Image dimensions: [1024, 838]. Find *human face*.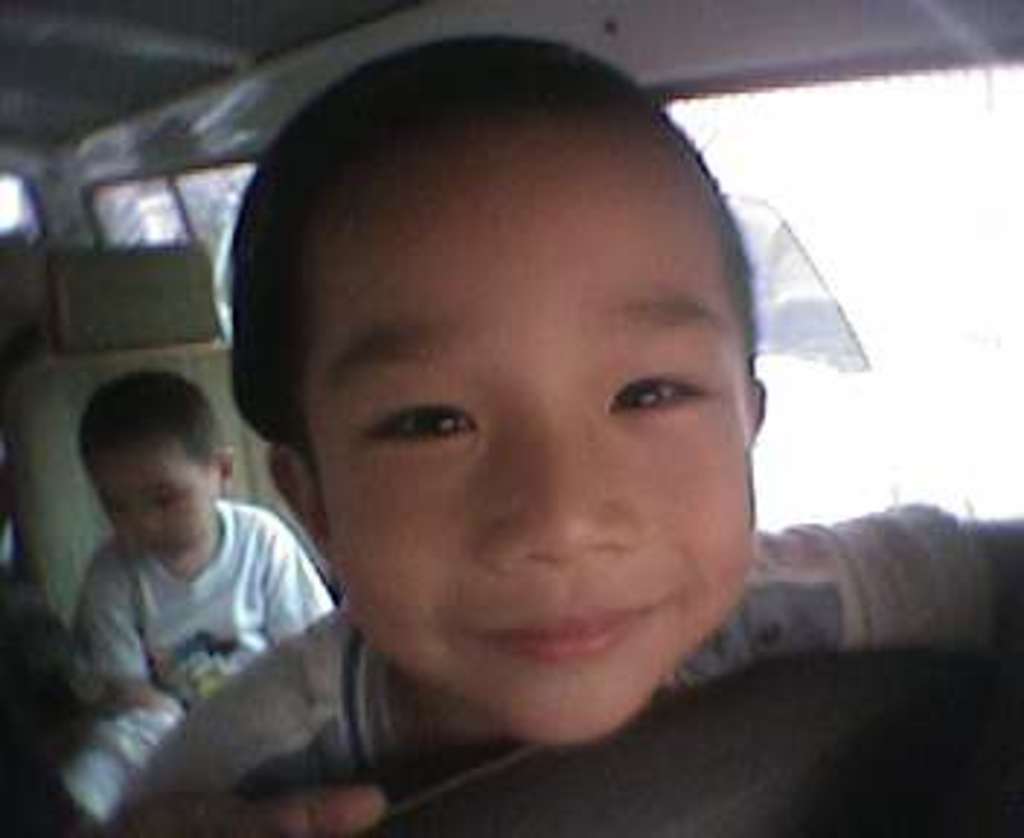
locate(90, 439, 221, 553).
